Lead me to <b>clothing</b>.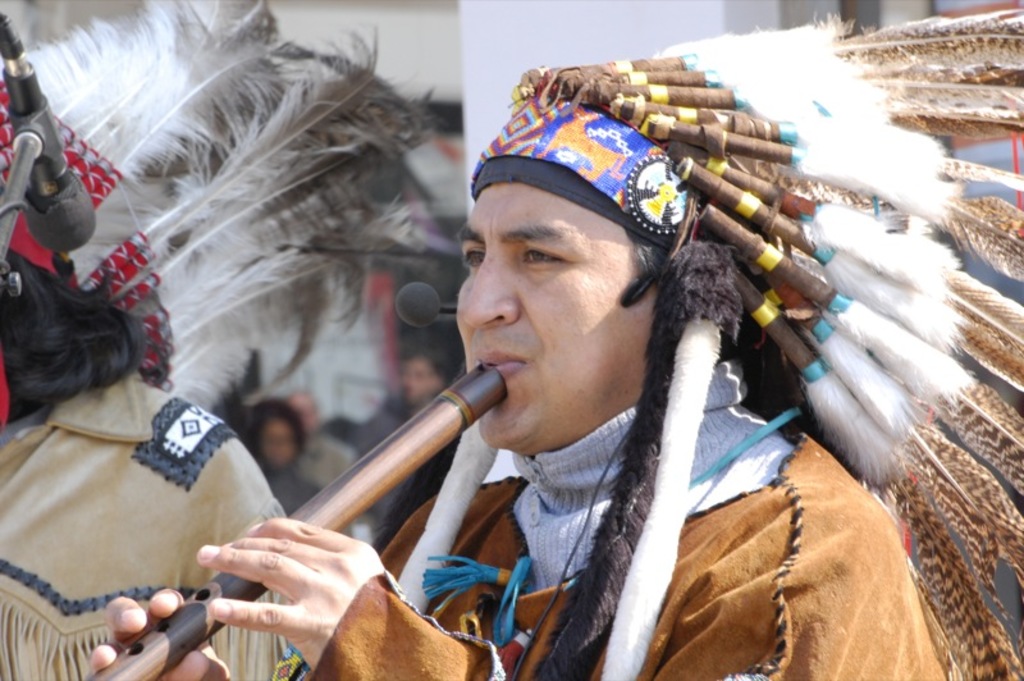
Lead to [left=0, top=365, right=289, bottom=680].
